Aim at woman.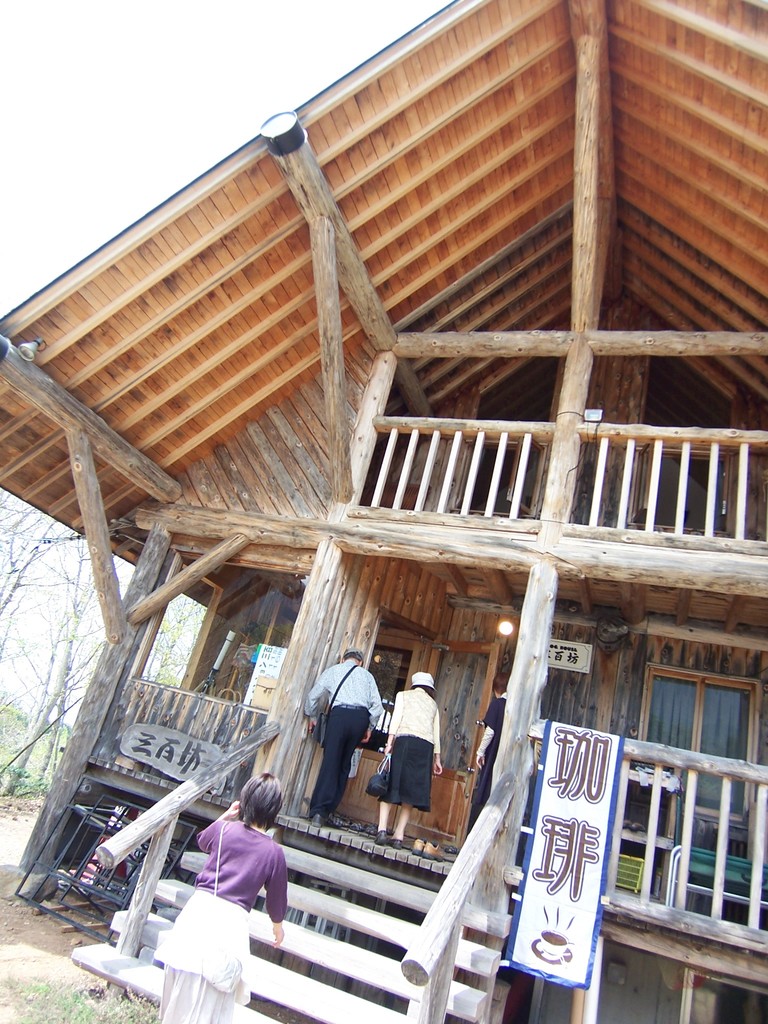
Aimed at pyautogui.locateOnScreen(373, 670, 443, 849).
